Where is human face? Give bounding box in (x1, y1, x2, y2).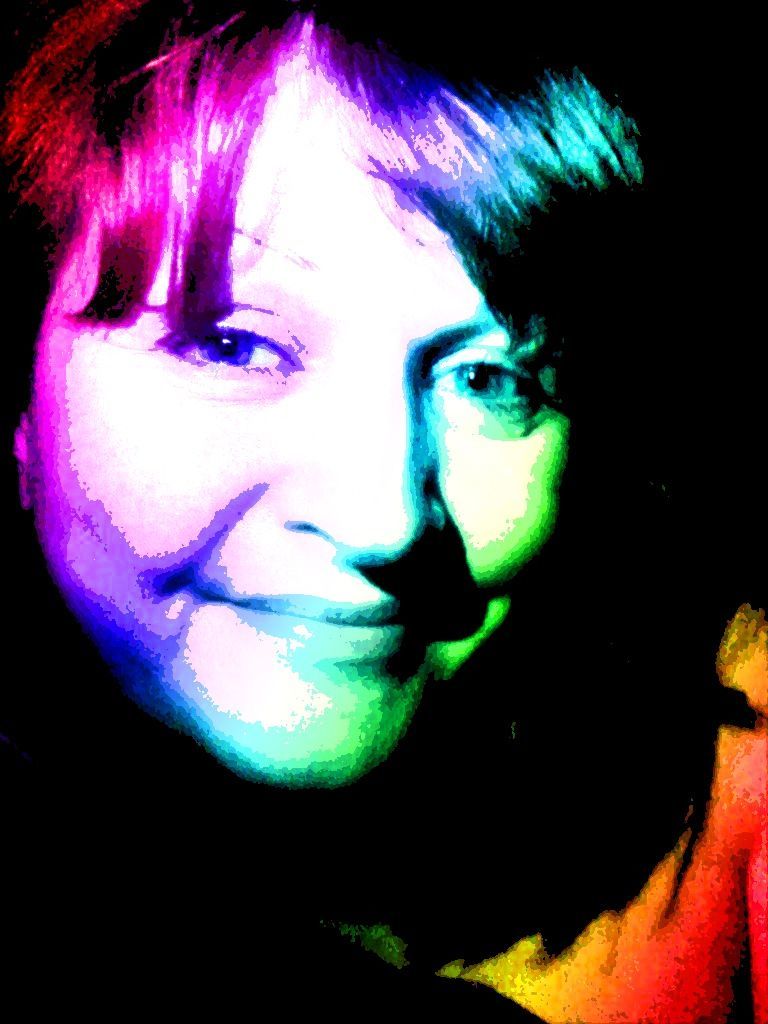
(33, 53, 572, 783).
